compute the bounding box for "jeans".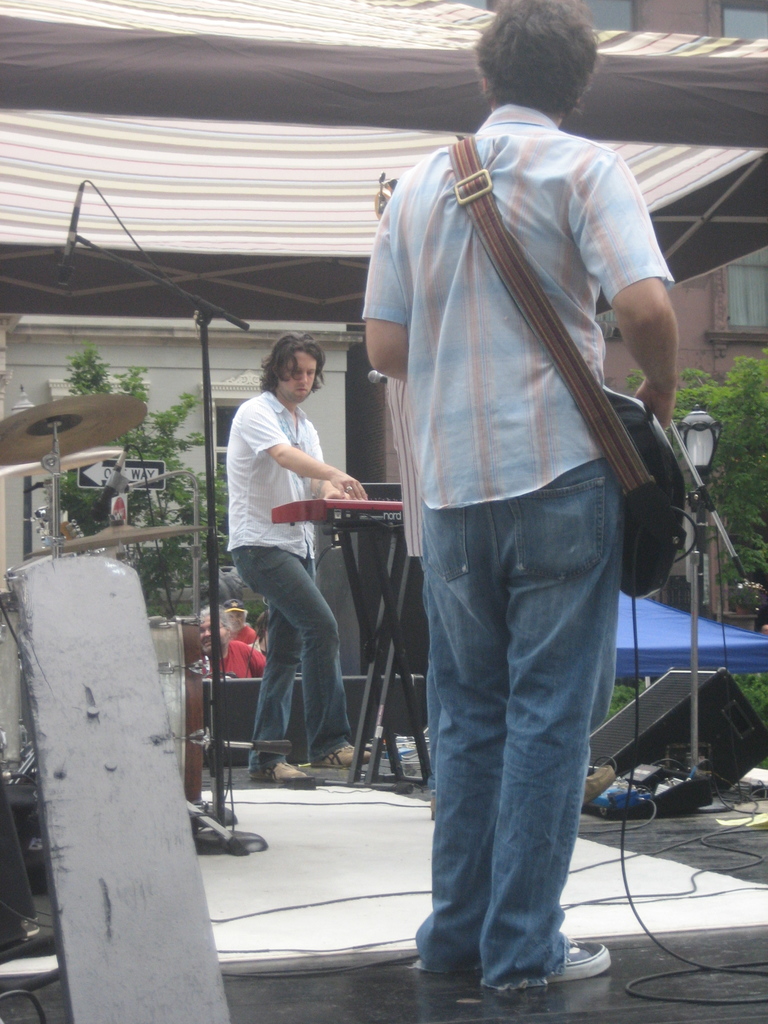
bbox(415, 457, 622, 995).
